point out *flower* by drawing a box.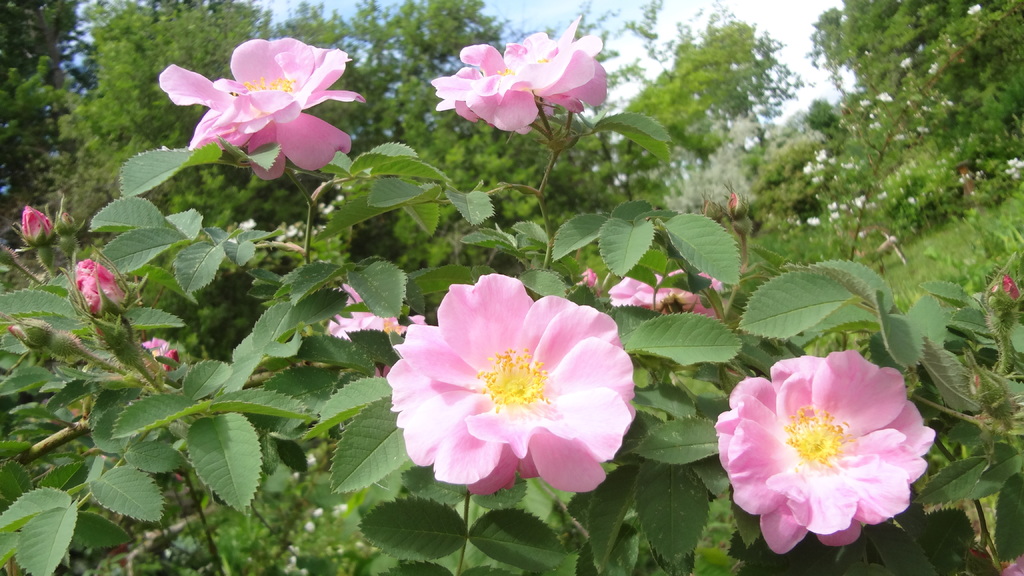
pyautogui.locateOnScreen(155, 38, 367, 177).
